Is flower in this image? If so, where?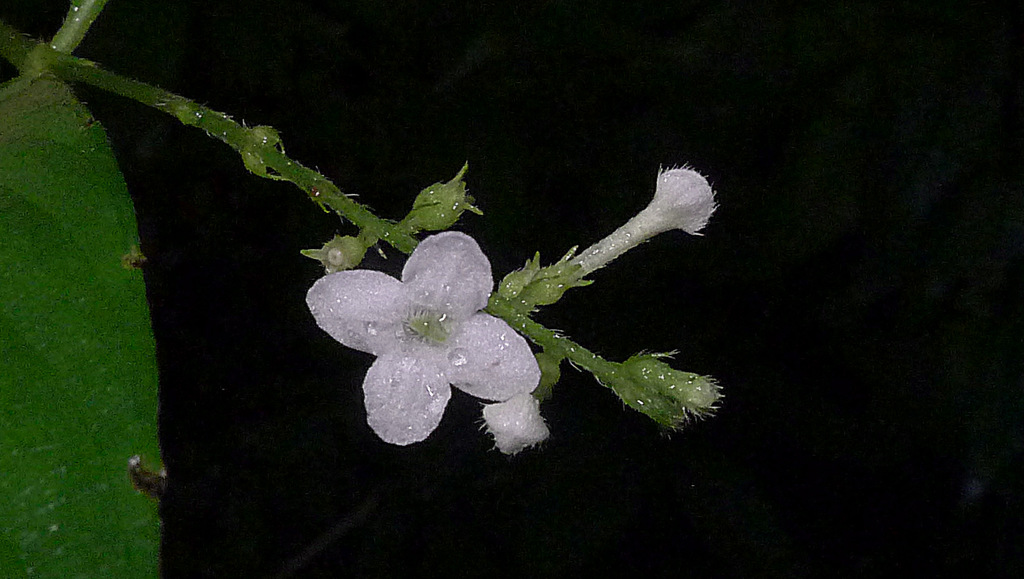
Yes, at crop(405, 163, 479, 234).
